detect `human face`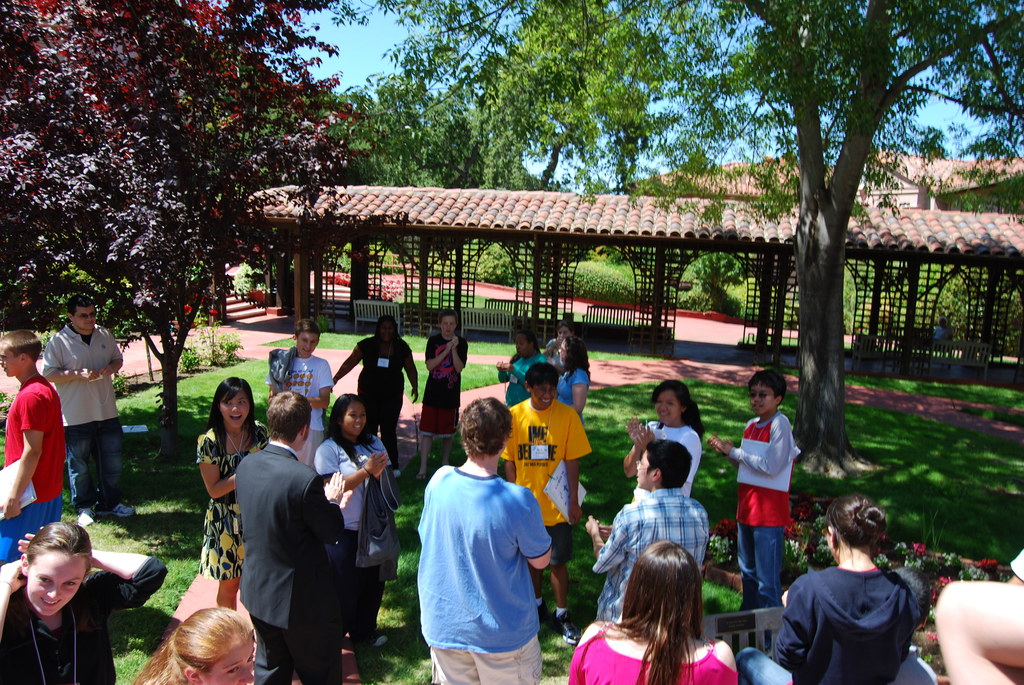
341, 401, 367, 434
